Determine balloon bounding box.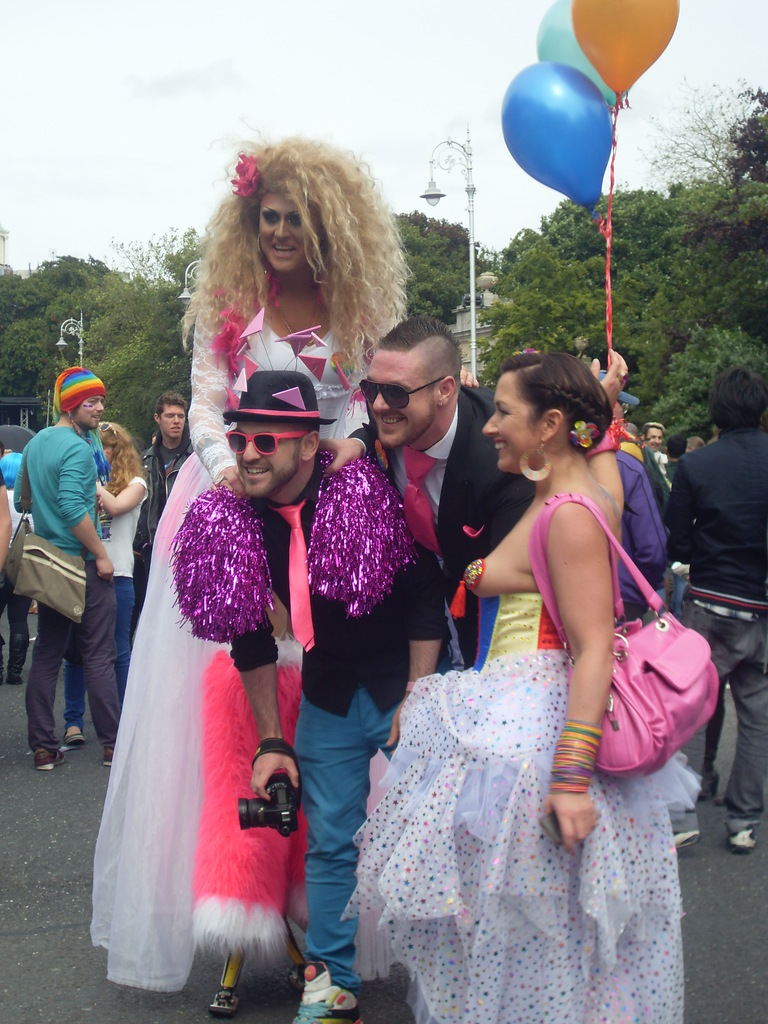
Determined: bbox=(497, 61, 612, 216).
